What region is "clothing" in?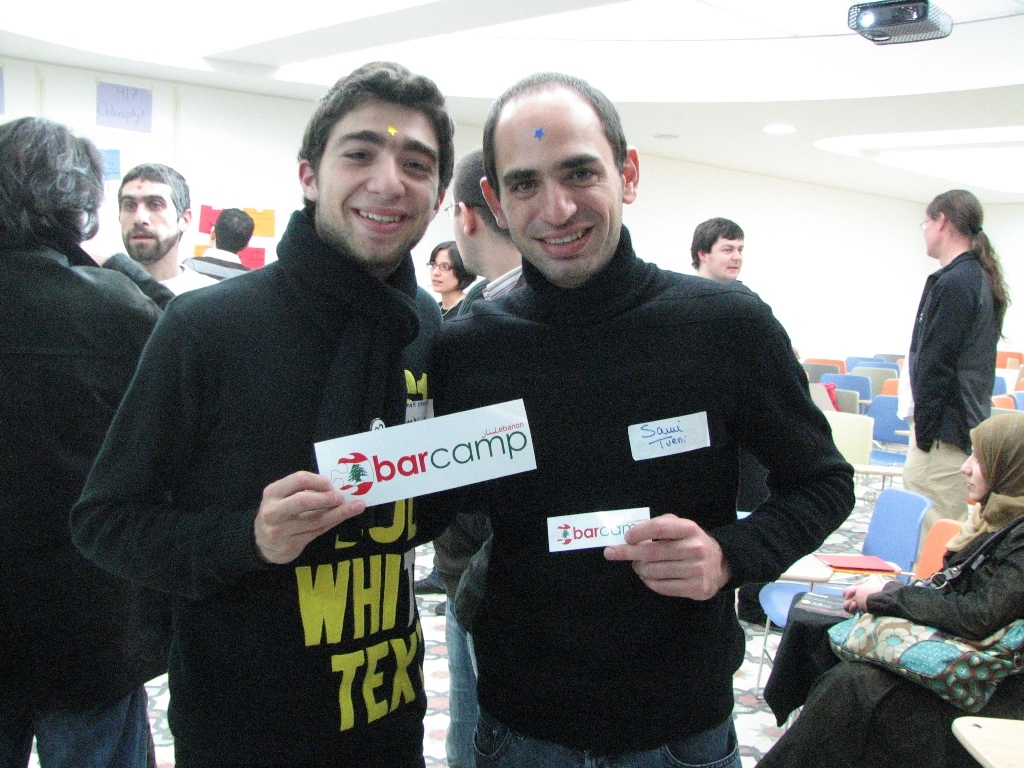
crop(904, 244, 1005, 559).
